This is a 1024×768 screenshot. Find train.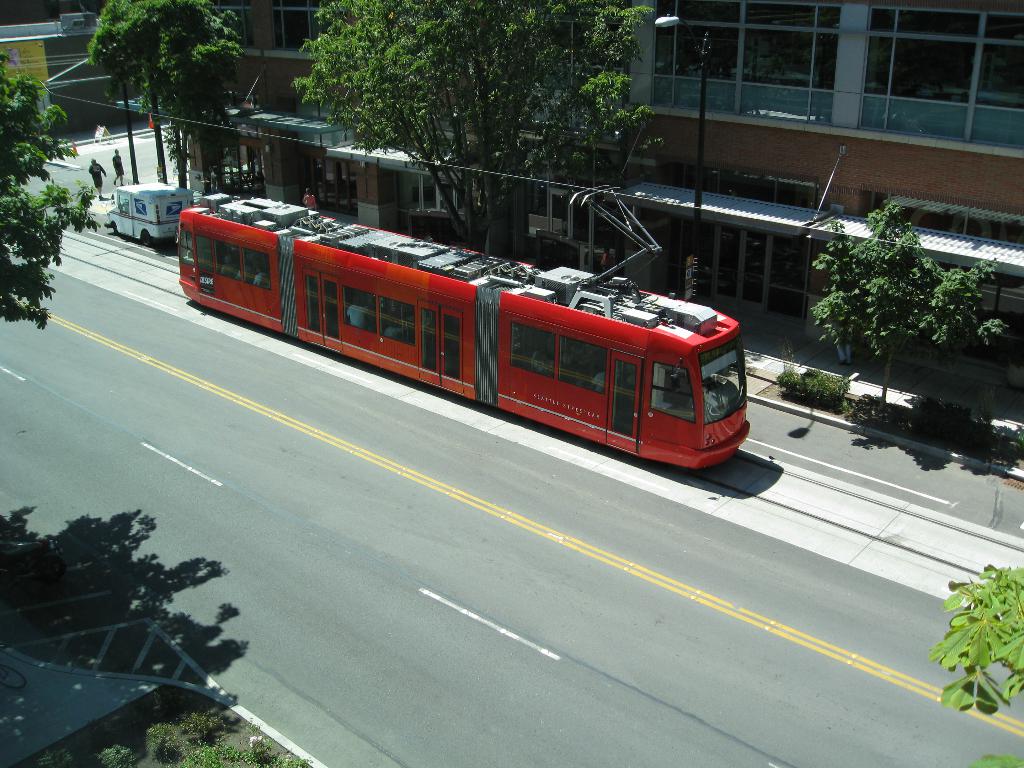
Bounding box: left=175, top=186, right=751, bottom=471.
